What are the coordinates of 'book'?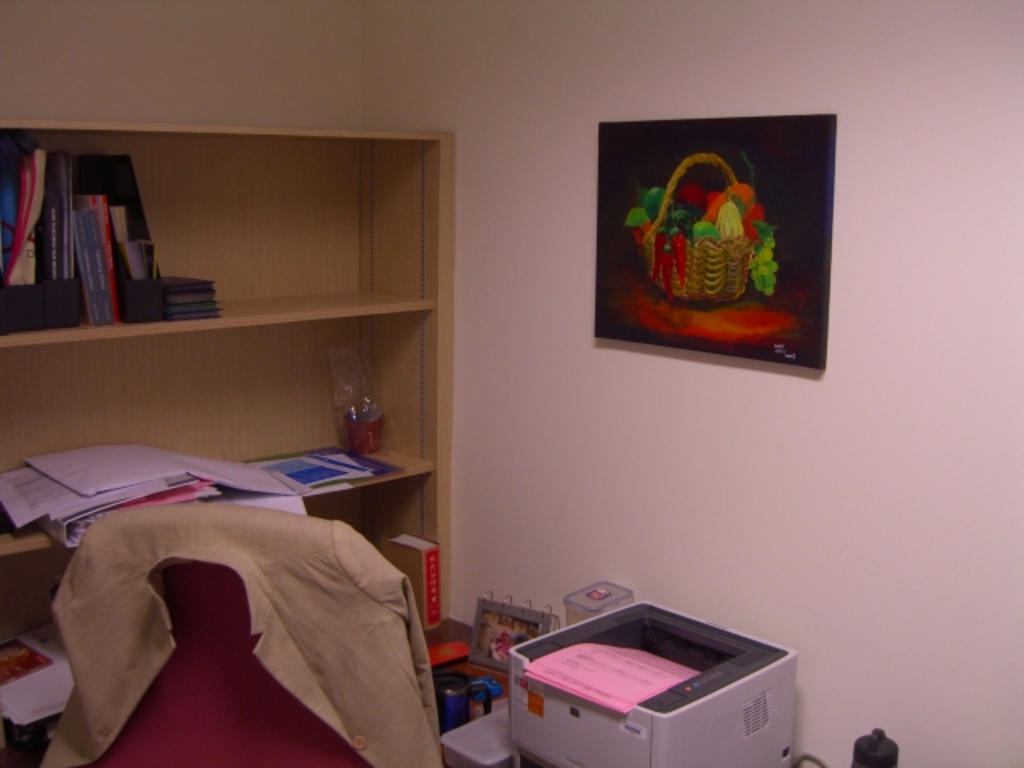
379/528/442/627.
